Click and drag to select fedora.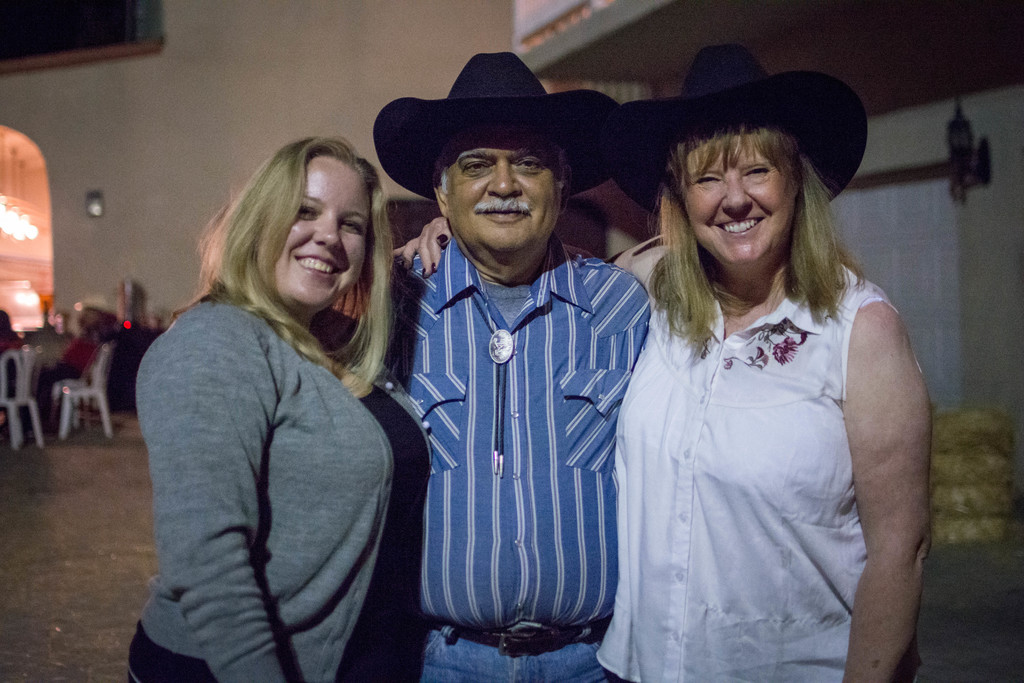
Selection: box(371, 49, 623, 200).
